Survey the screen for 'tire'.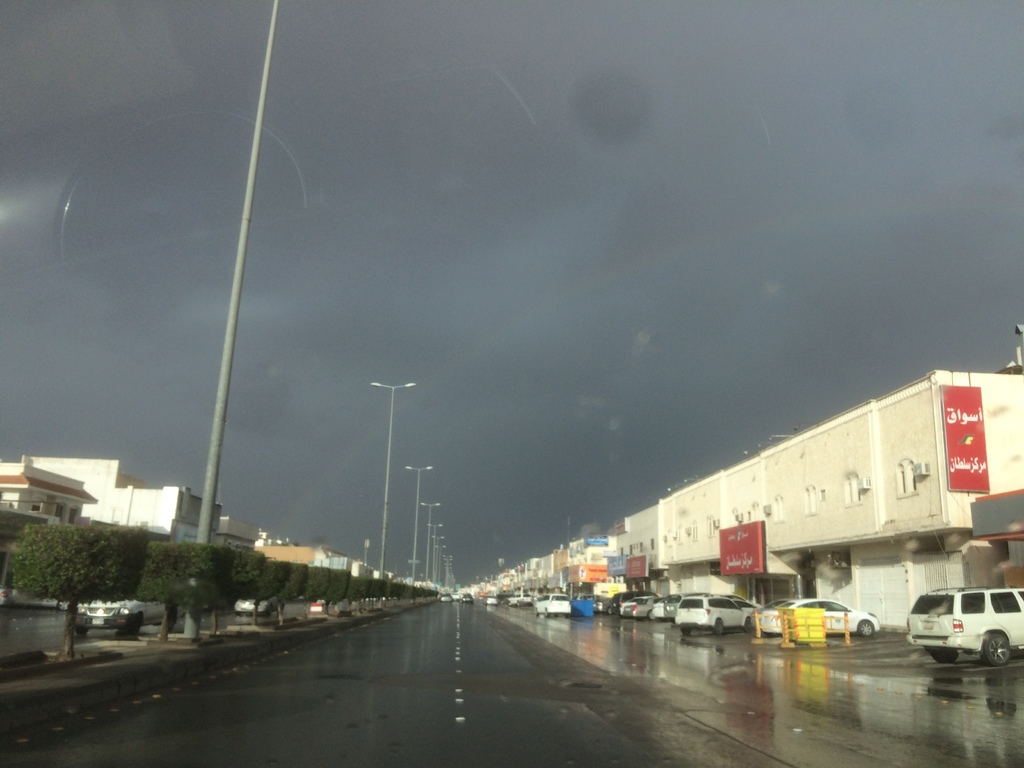
Survey found: bbox(713, 616, 726, 639).
